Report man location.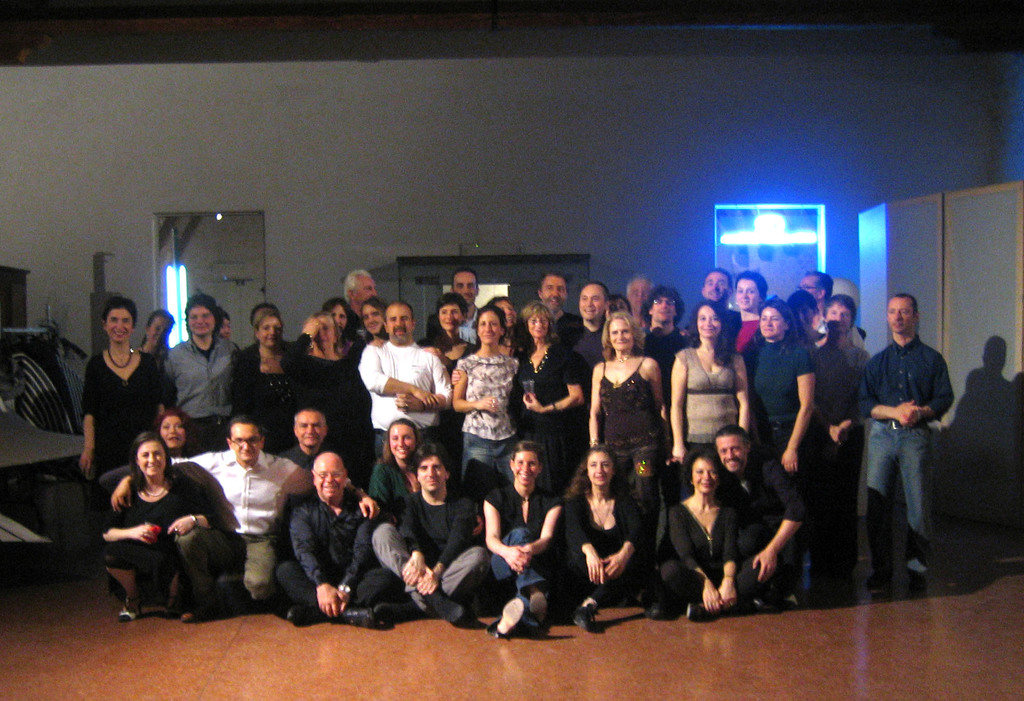
Report: 616/265/660/314.
